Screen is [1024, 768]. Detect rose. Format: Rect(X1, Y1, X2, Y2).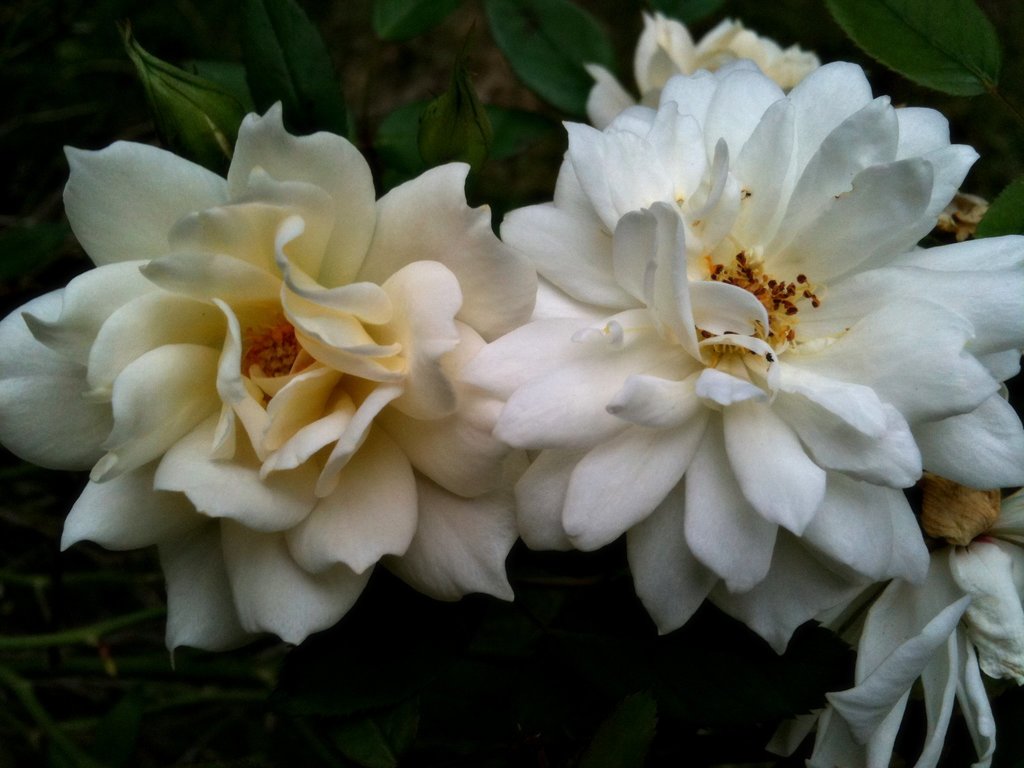
Rect(453, 56, 1023, 657).
